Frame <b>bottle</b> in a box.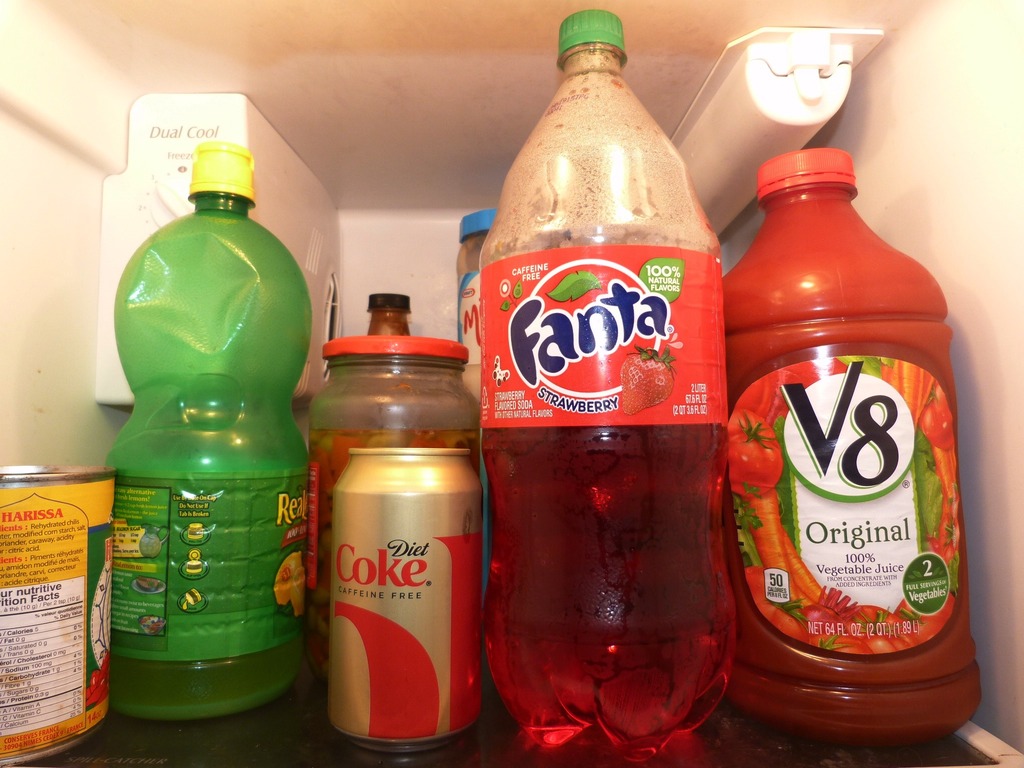
(479,8,735,745).
